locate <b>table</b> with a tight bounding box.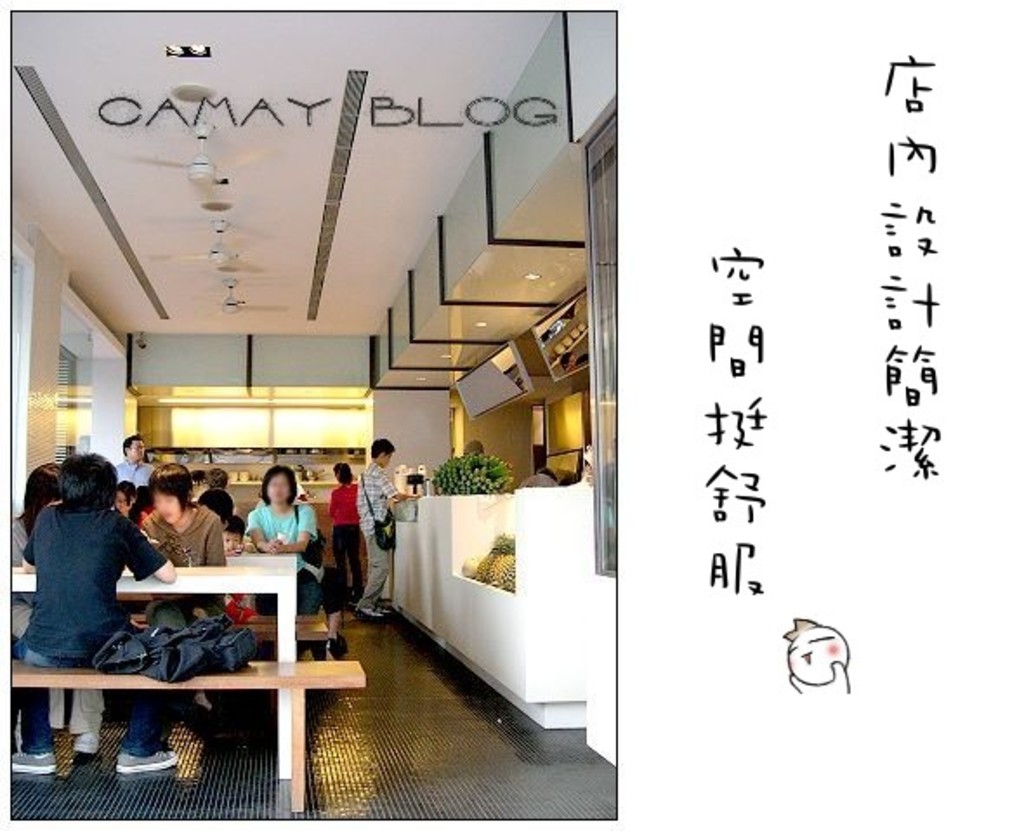
x1=9, y1=557, x2=262, y2=732.
